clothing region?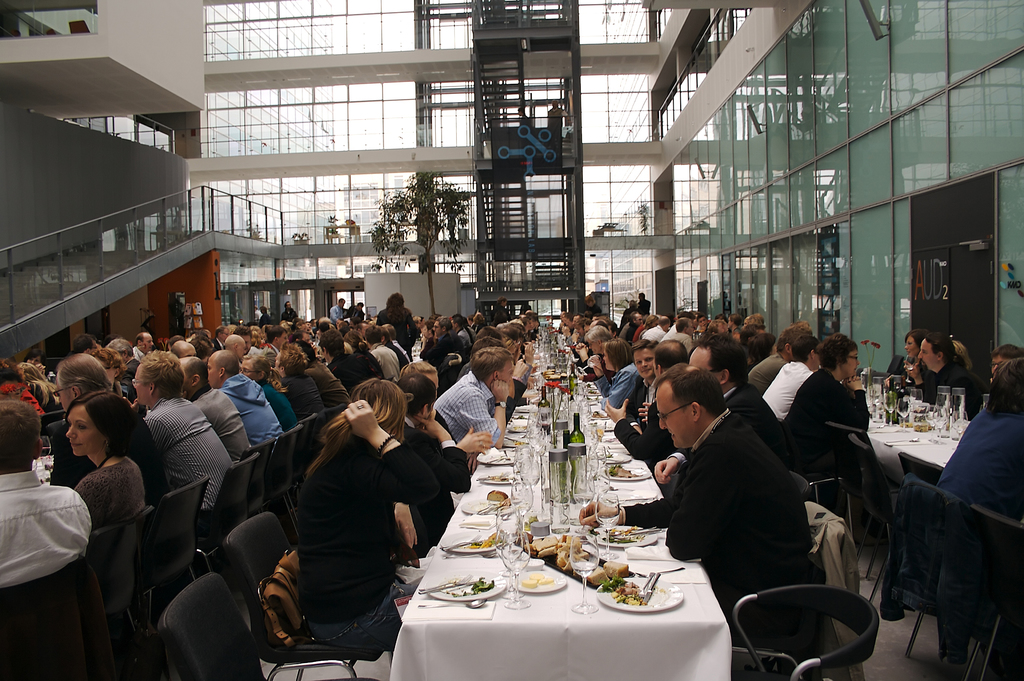
select_region(285, 364, 326, 422)
